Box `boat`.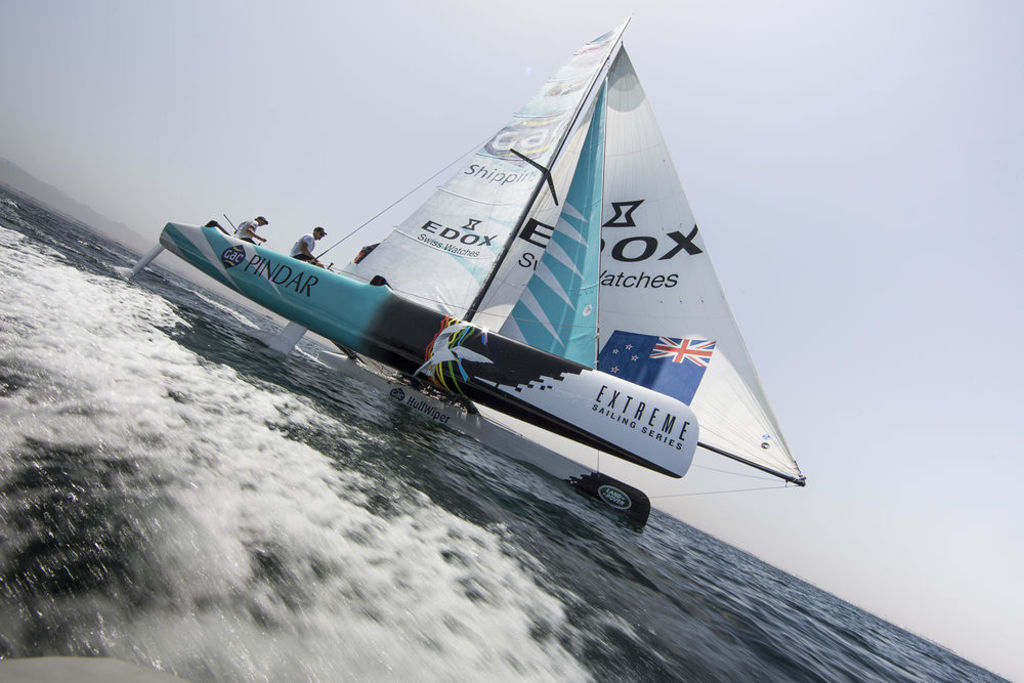
l=134, t=46, r=864, b=497.
